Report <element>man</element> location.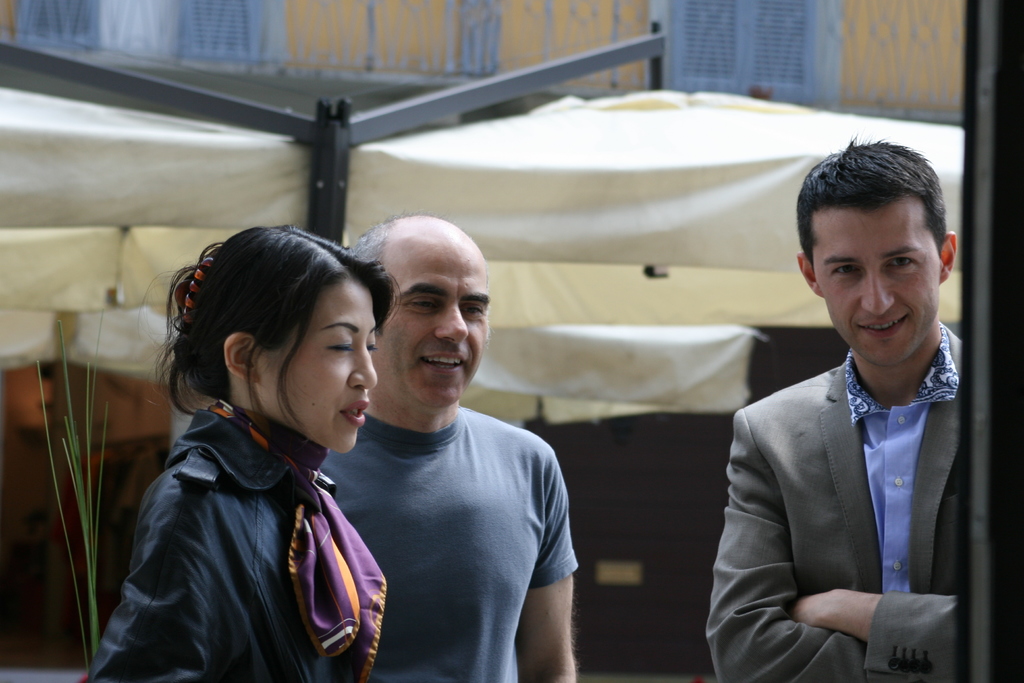
Report: 707:168:998:677.
